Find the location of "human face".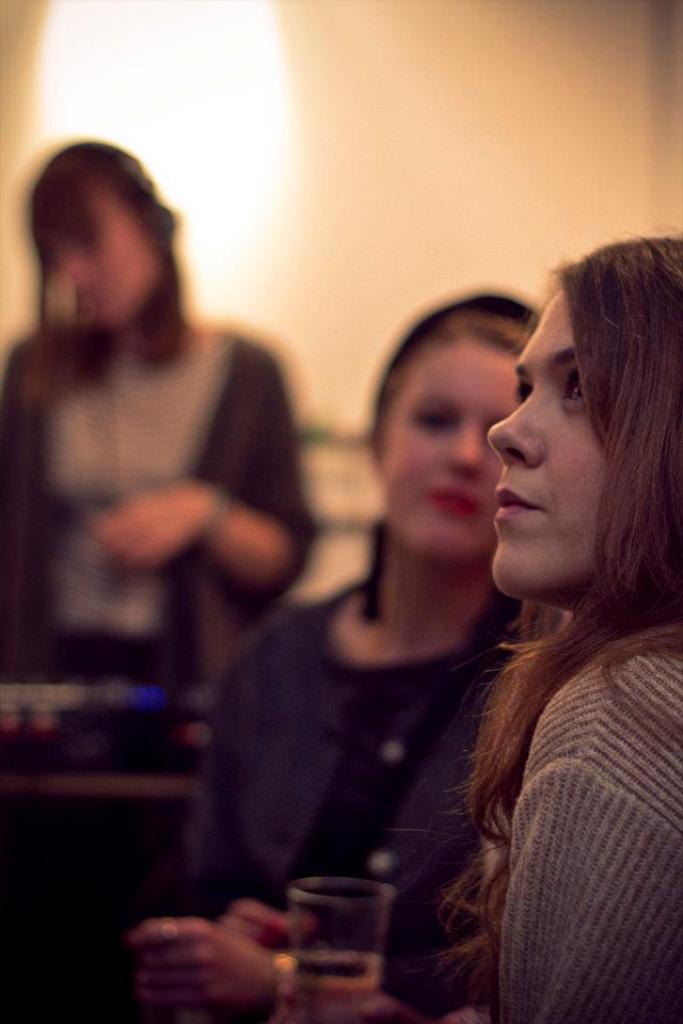
Location: left=489, top=262, right=639, bottom=617.
